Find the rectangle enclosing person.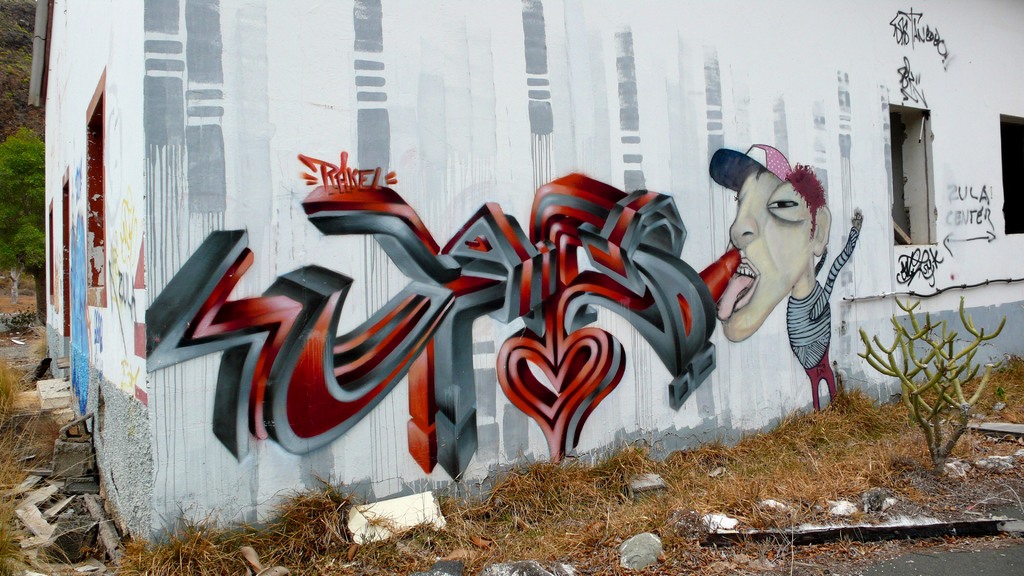
(696,137,854,442).
